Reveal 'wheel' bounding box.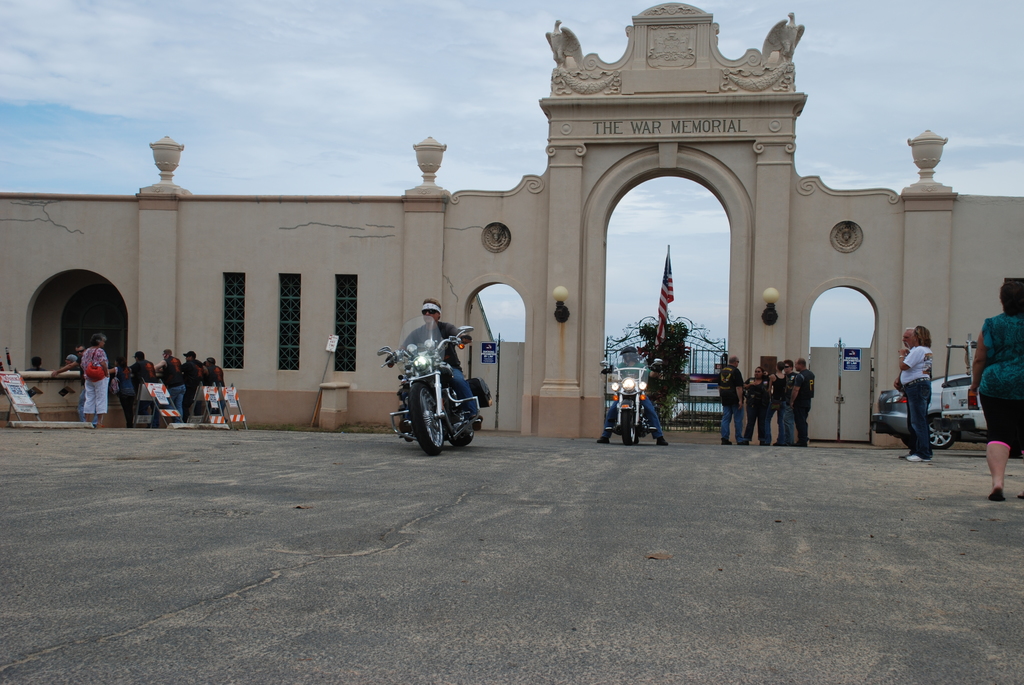
Revealed: bbox(930, 422, 951, 448).
